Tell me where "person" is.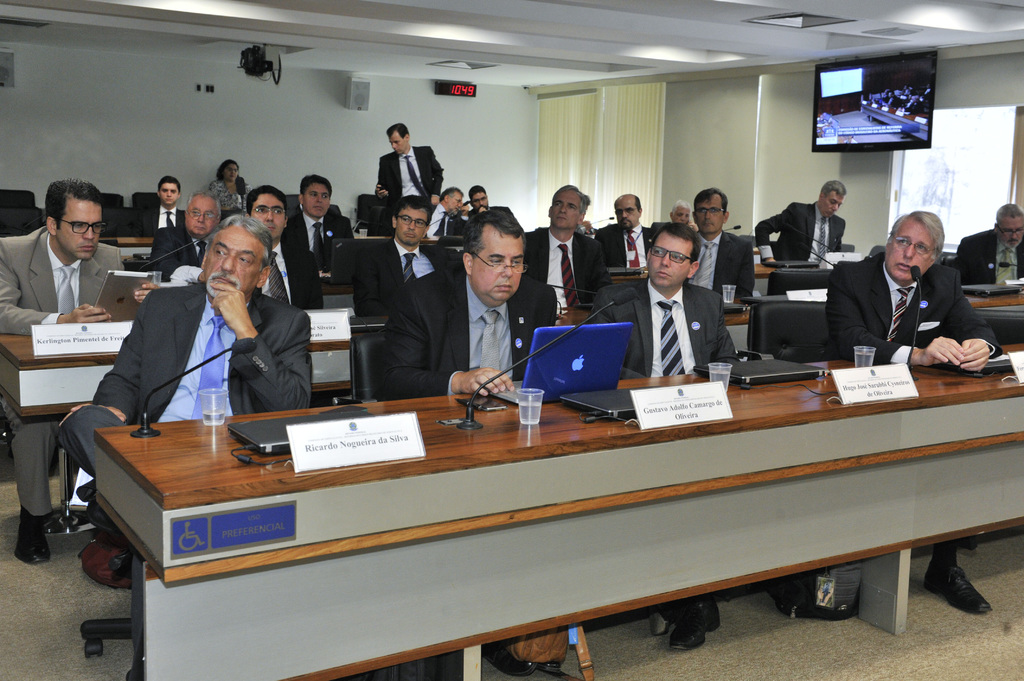
"person" is at (x1=232, y1=179, x2=324, y2=310).
